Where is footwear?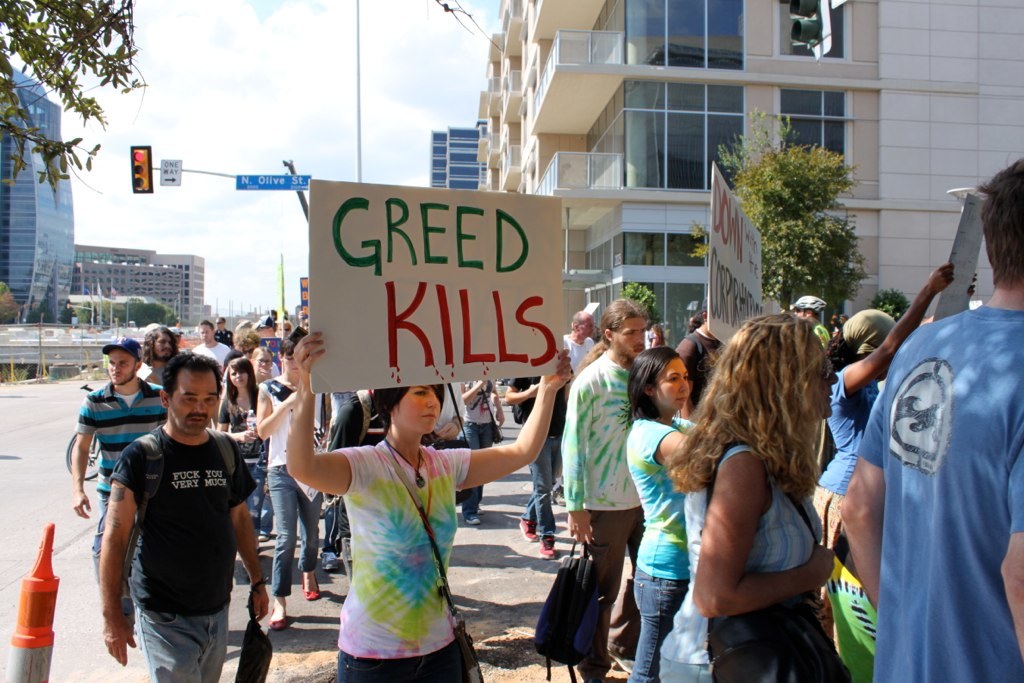
BBox(515, 511, 536, 542).
